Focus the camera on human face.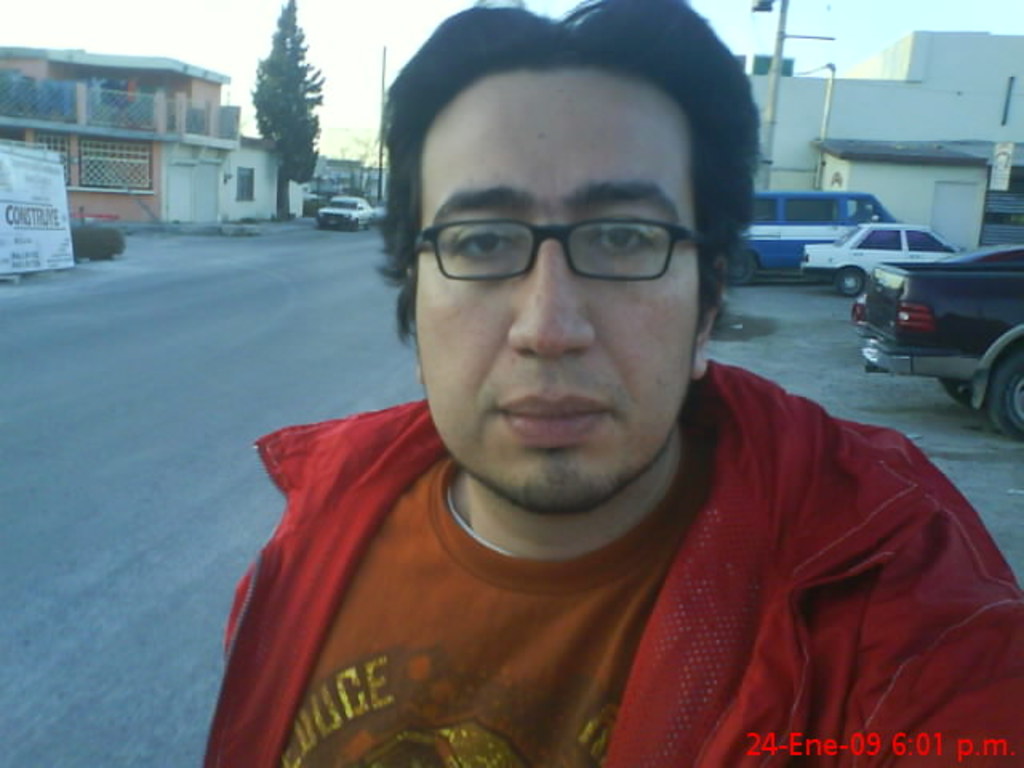
Focus region: box=[414, 67, 699, 514].
